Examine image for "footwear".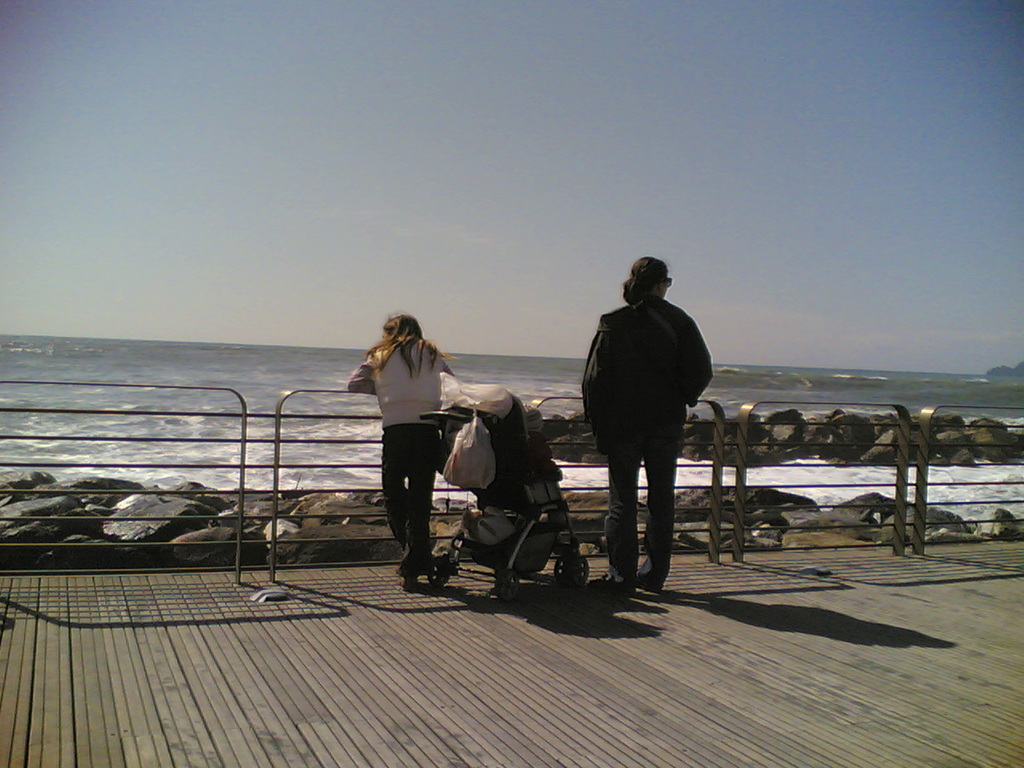
Examination result: region(632, 554, 662, 586).
